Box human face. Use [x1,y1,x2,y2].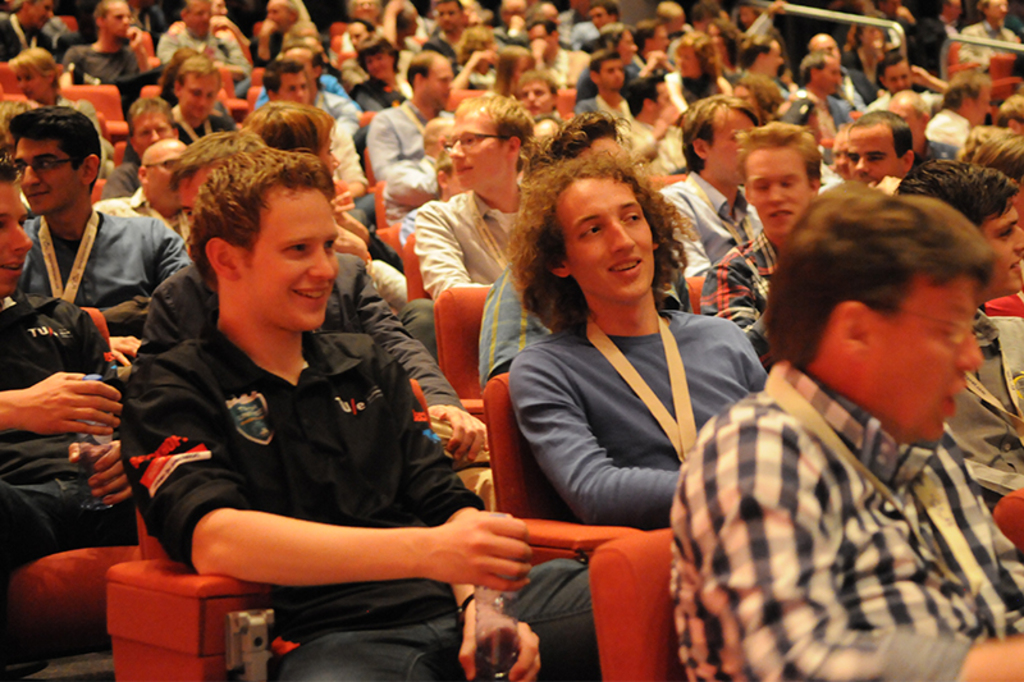
[449,113,508,189].
